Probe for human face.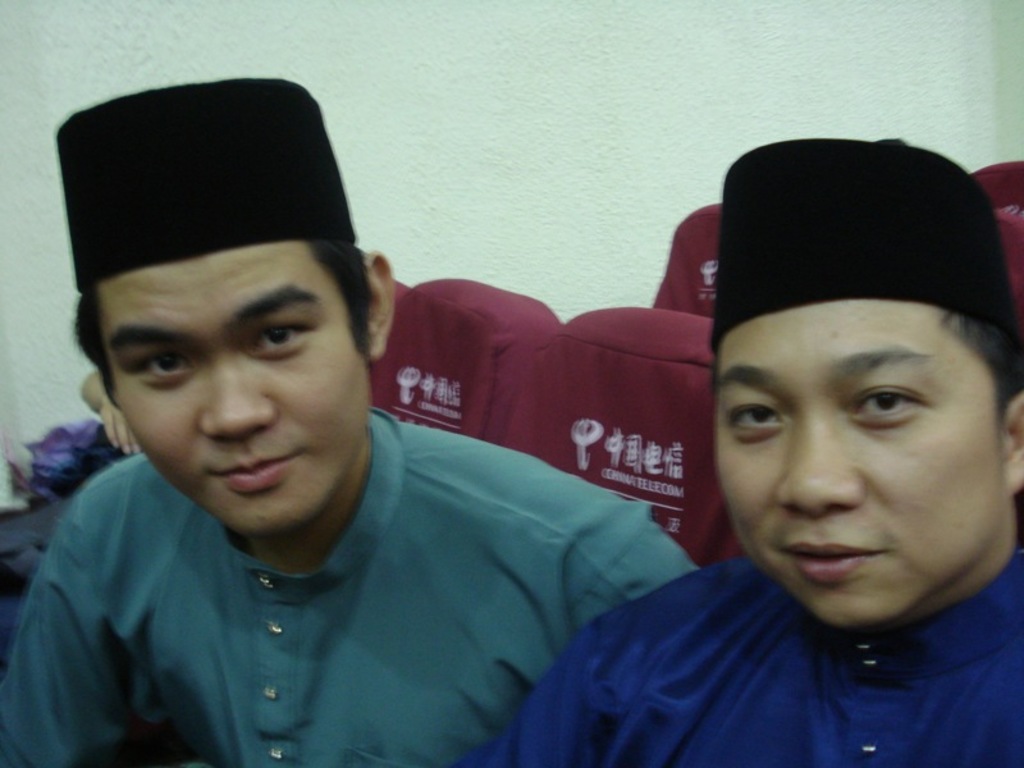
Probe result: l=712, t=310, r=1004, b=622.
